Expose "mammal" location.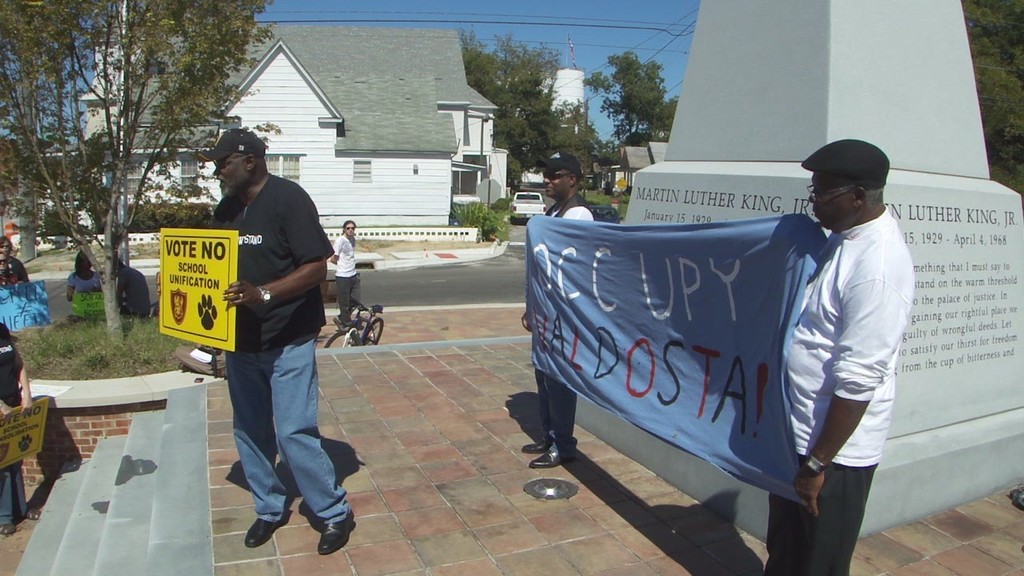
Exposed at (110,256,153,316).
